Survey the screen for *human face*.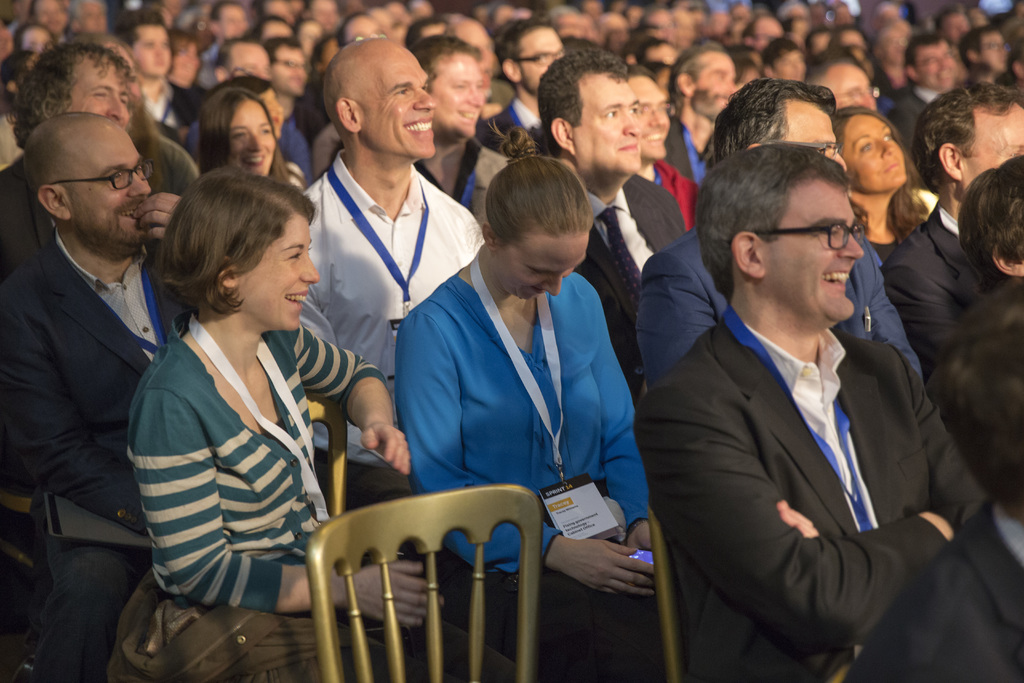
Survey found: l=520, t=29, r=564, b=94.
